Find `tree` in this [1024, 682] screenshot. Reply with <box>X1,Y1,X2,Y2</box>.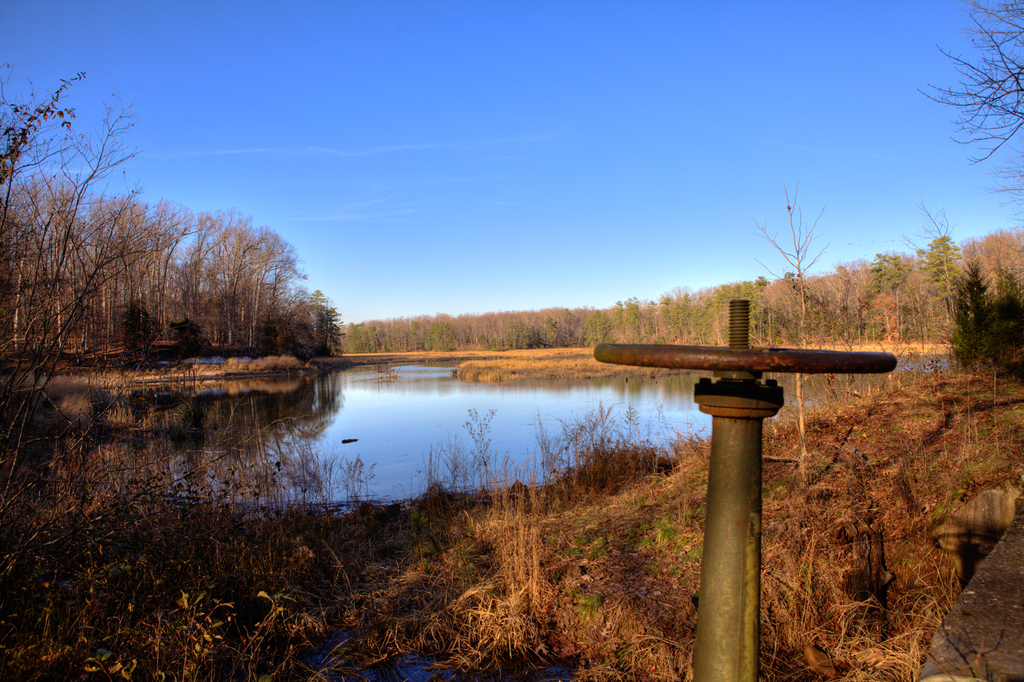
<box>436,314,452,353</box>.
